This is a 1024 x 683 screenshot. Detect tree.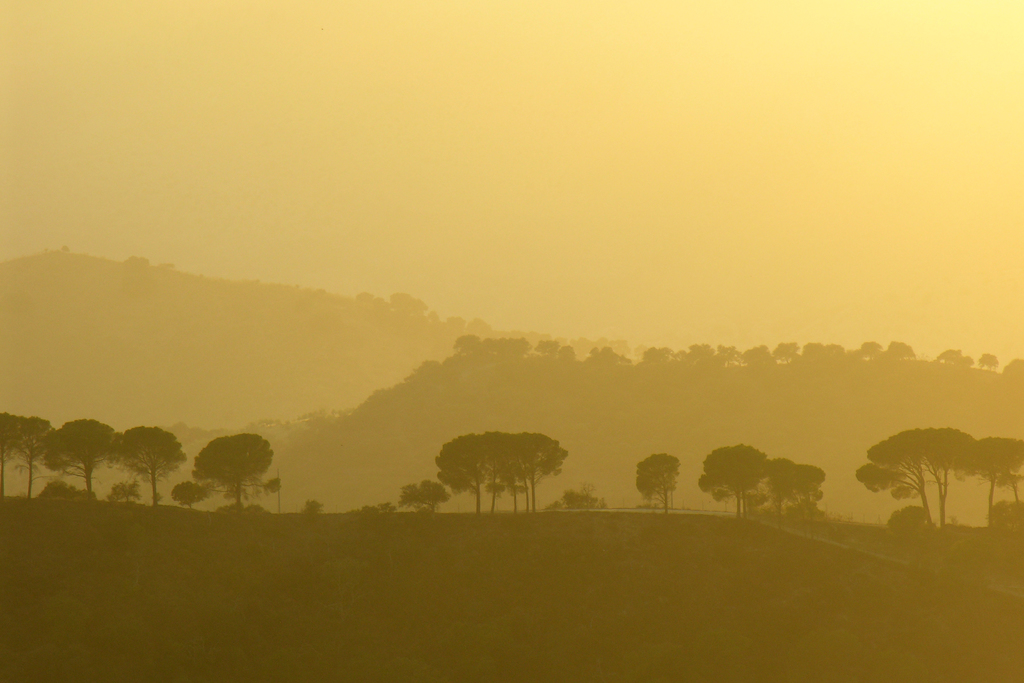
pyautogui.locateOnScreen(637, 446, 680, 514).
